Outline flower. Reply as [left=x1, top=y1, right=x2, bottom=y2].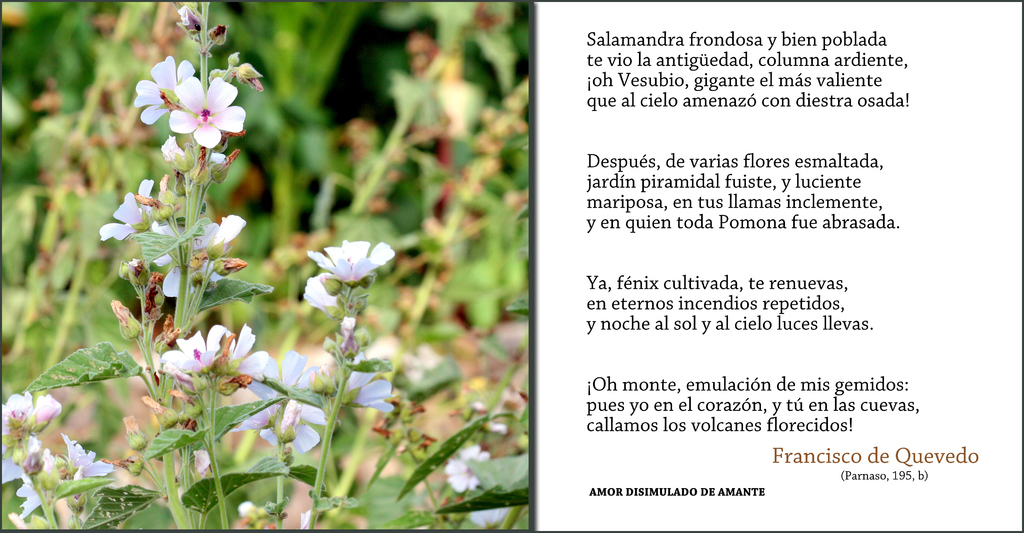
[left=322, top=352, right=394, bottom=413].
